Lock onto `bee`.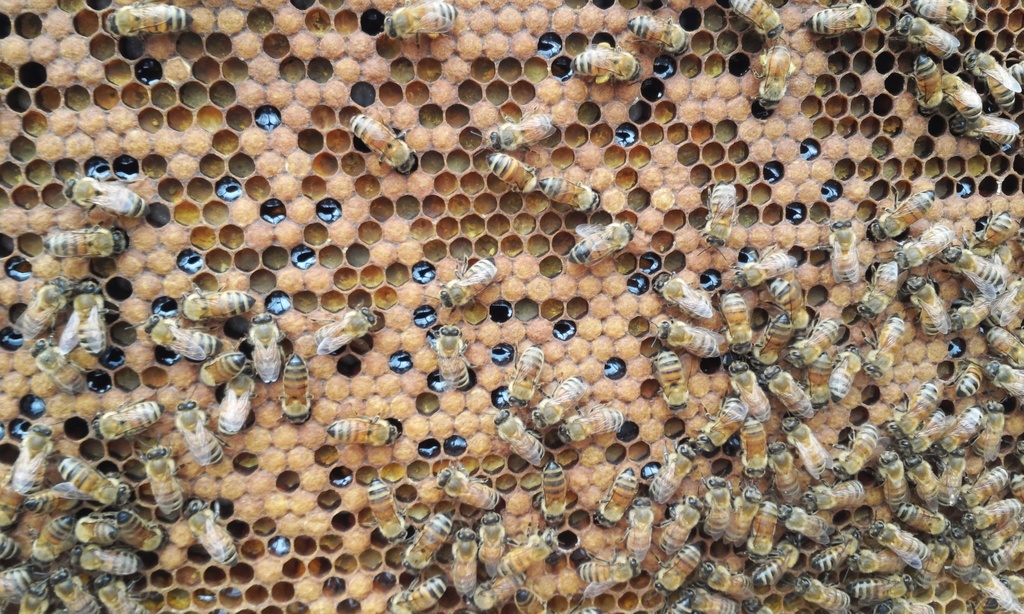
Locked: [x1=211, y1=373, x2=242, y2=430].
